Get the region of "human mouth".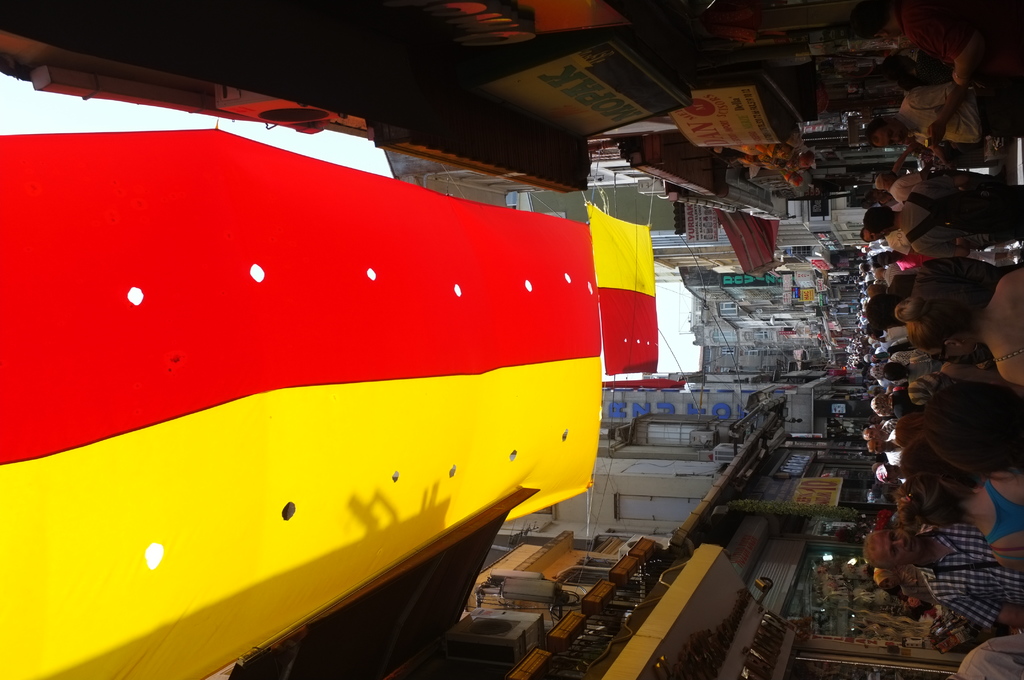
<bbox>909, 542, 916, 554</bbox>.
